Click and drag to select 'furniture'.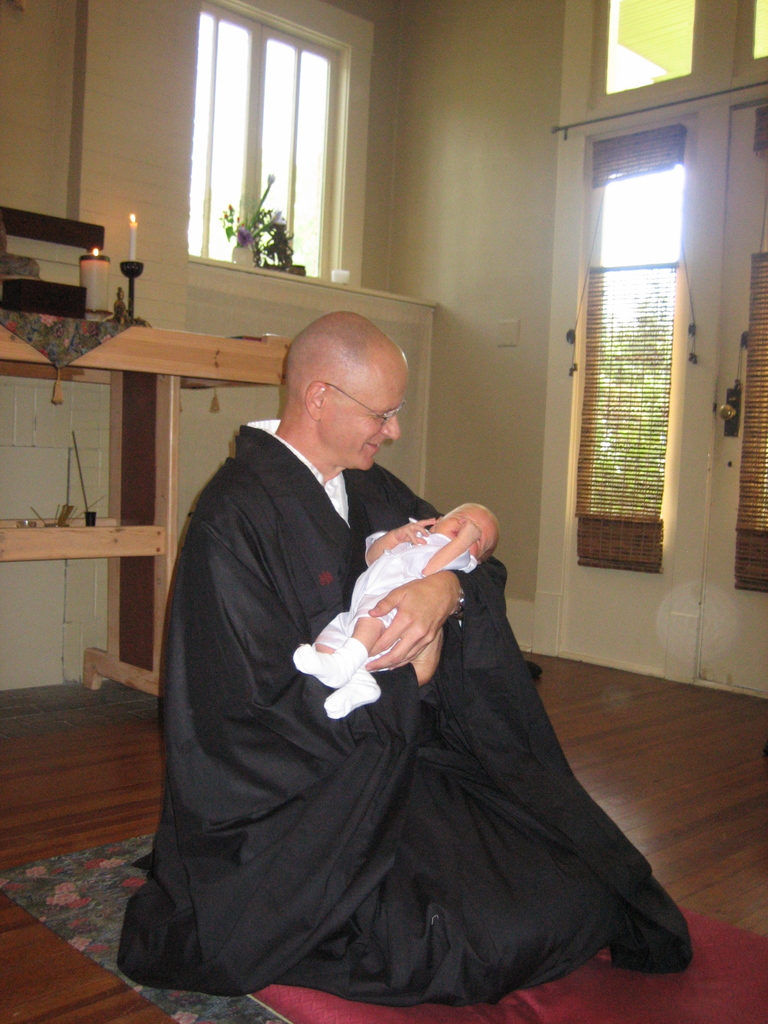
Selection: l=0, t=312, r=296, b=698.
